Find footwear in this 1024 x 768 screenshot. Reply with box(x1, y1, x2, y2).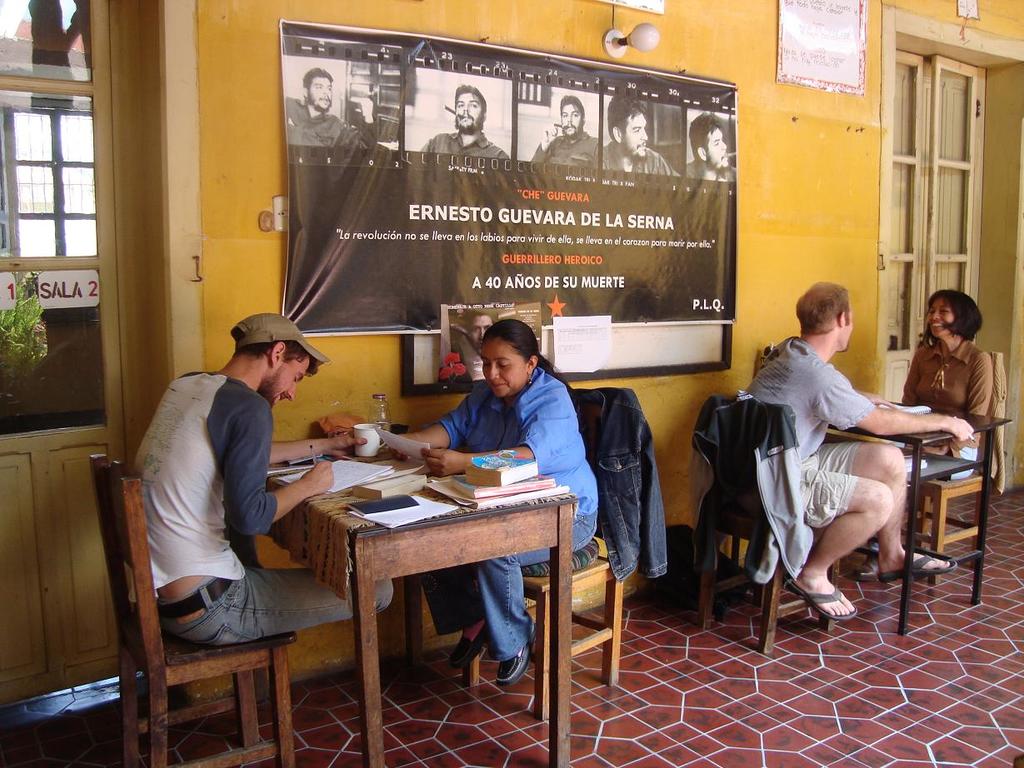
box(449, 615, 492, 665).
